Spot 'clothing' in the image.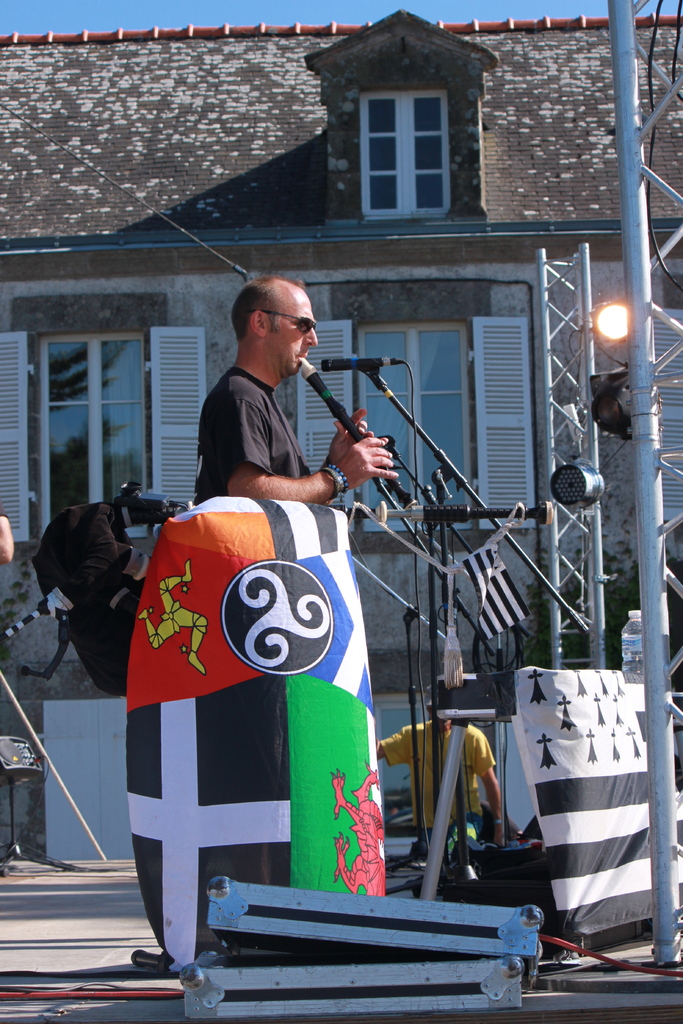
'clothing' found at 385:714:502:840.
